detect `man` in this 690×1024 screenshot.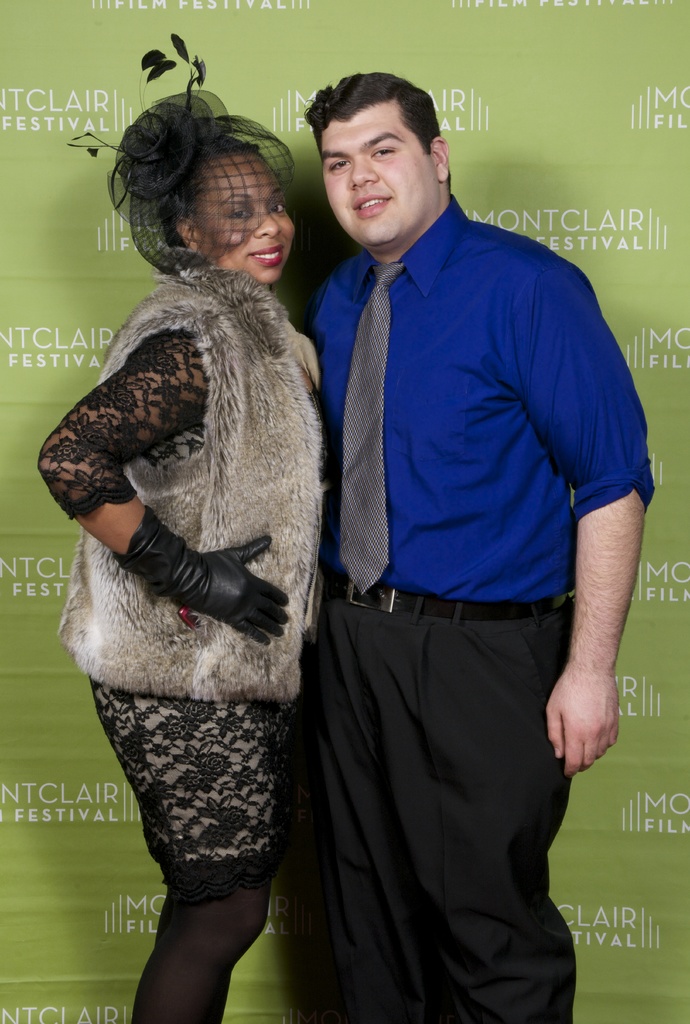
Detection: (x1=240, y1=67, x2=651, y2=1002).
